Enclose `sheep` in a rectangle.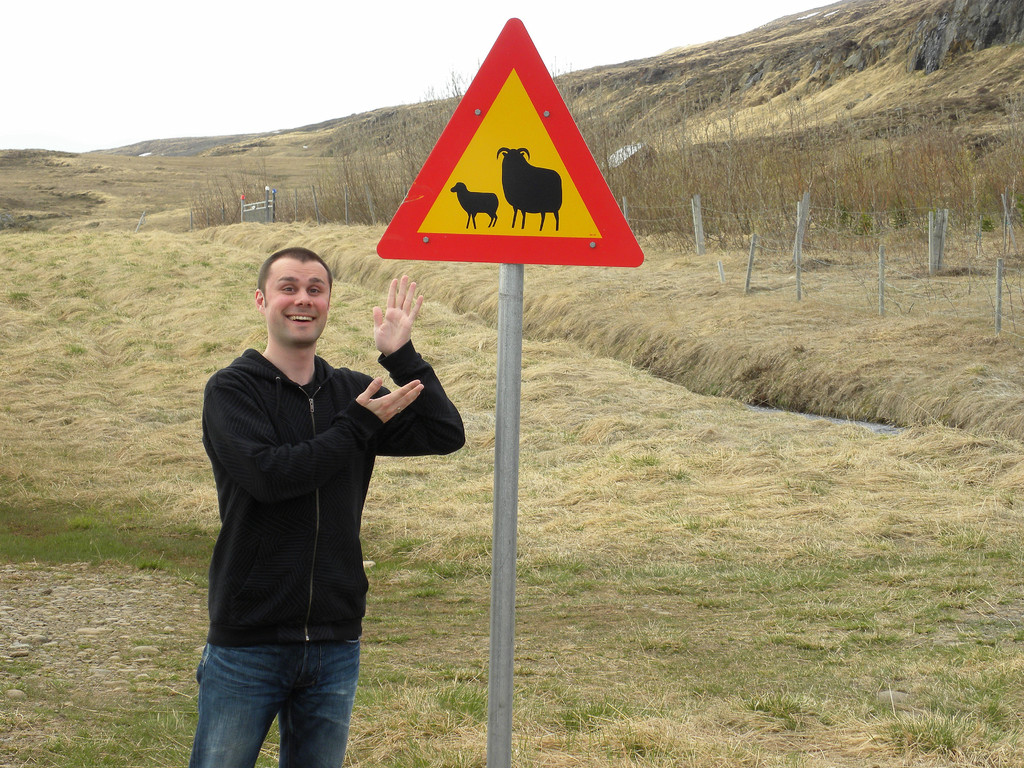
<bbox>448, 181, 499, 230</bbox>.
